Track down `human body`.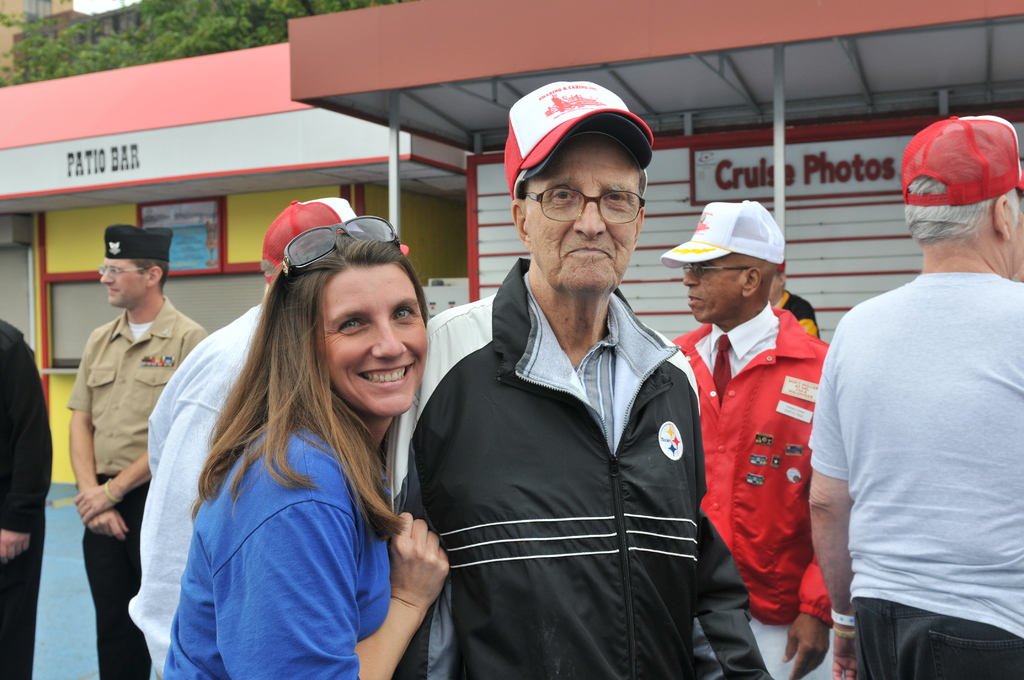
Tracked to x1=139, y1=227, x2=430, y2=677.
